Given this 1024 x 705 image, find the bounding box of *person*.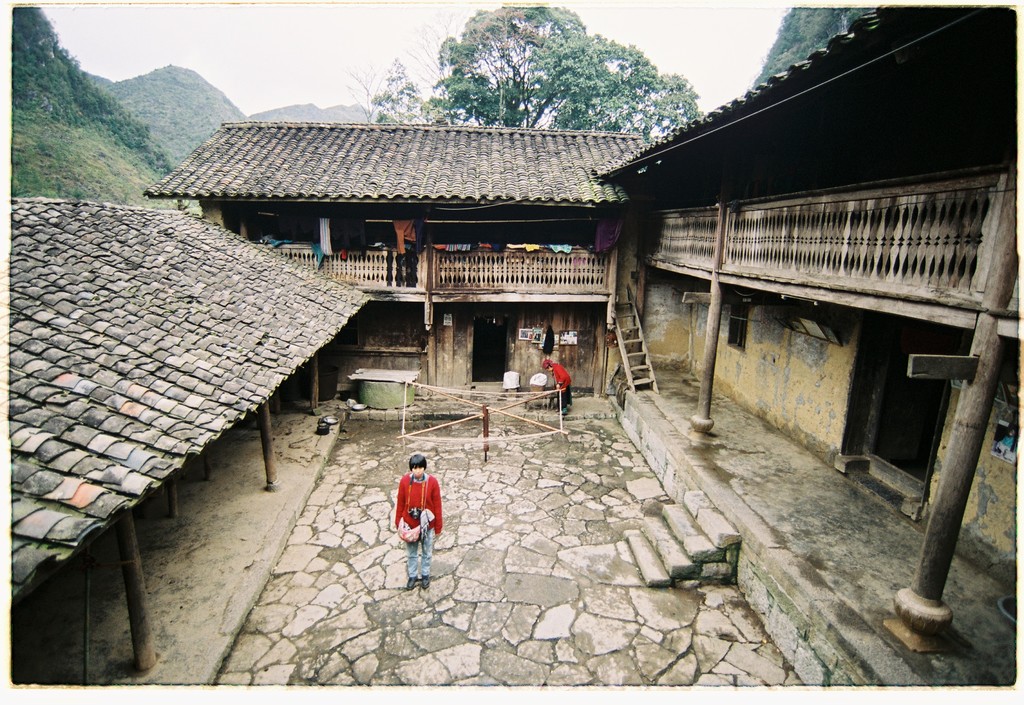
l=543, t=359, r=575, b=418.
